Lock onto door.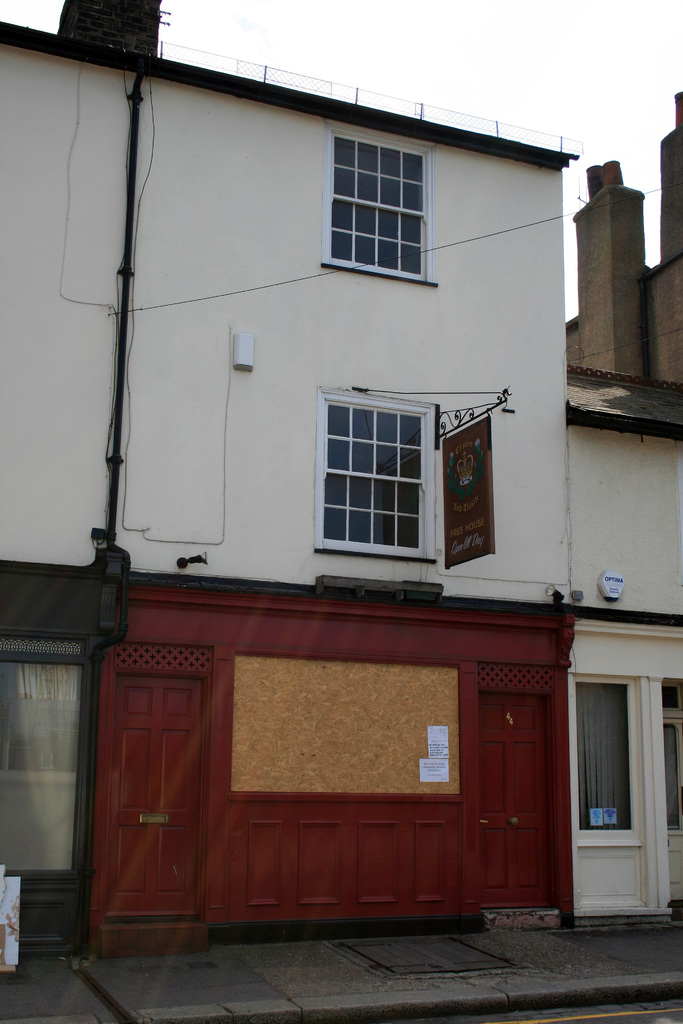
Locked: 570:675:652:918.
